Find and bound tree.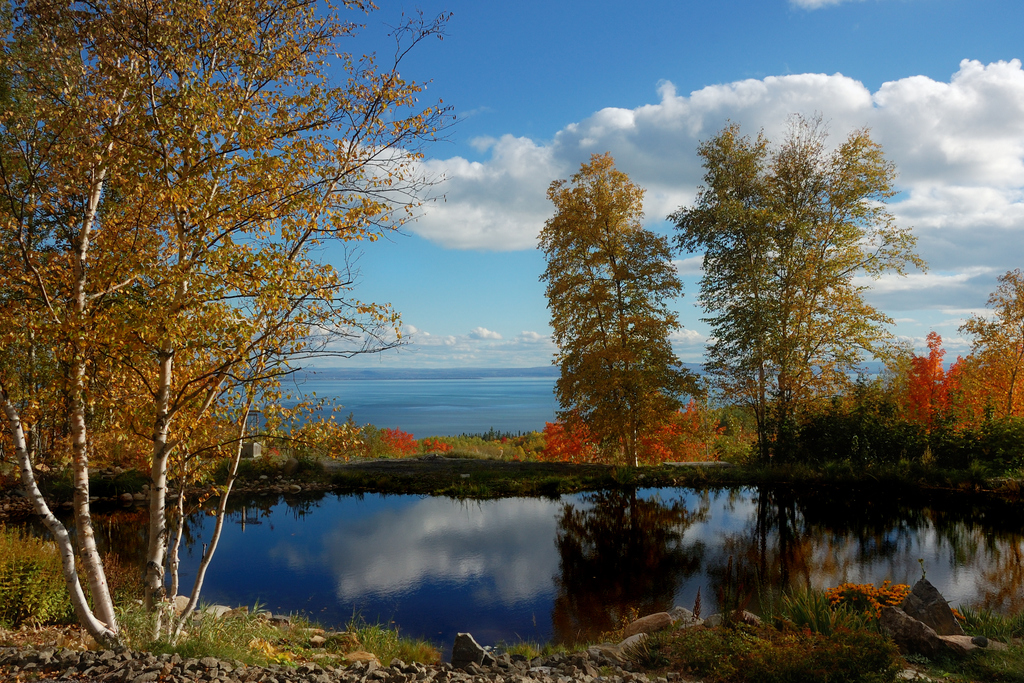
Bound: bbox=(366, 420, 420, 461).
